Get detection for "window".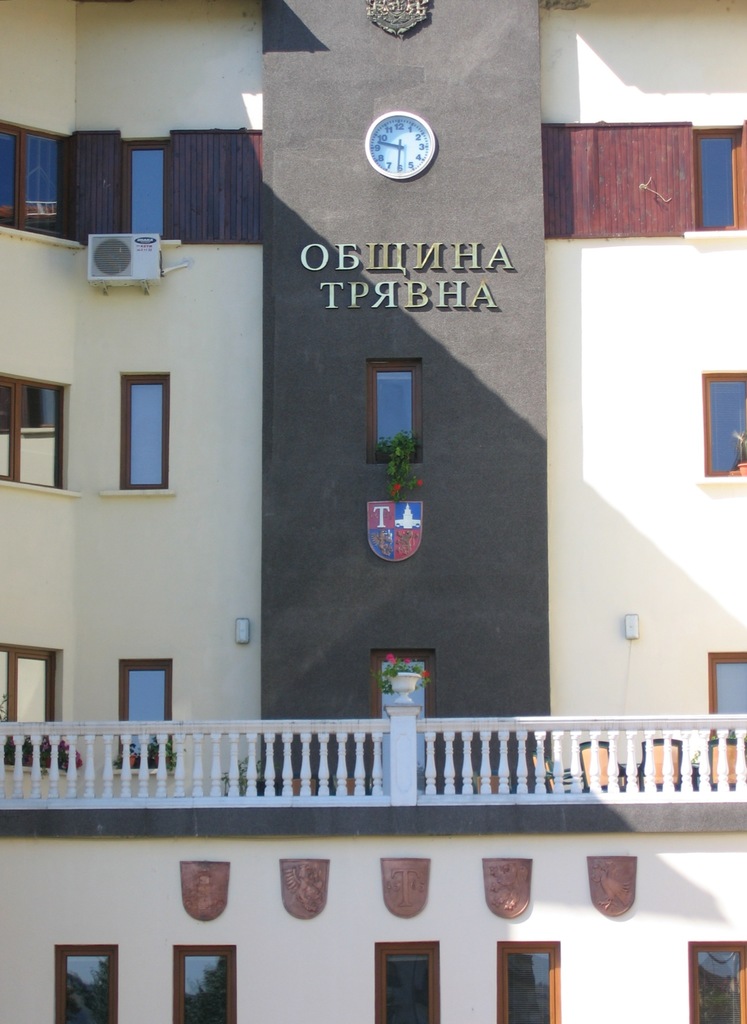
Detection: pyautogui.locateOnScreen(372, 942, 437, 1023).
